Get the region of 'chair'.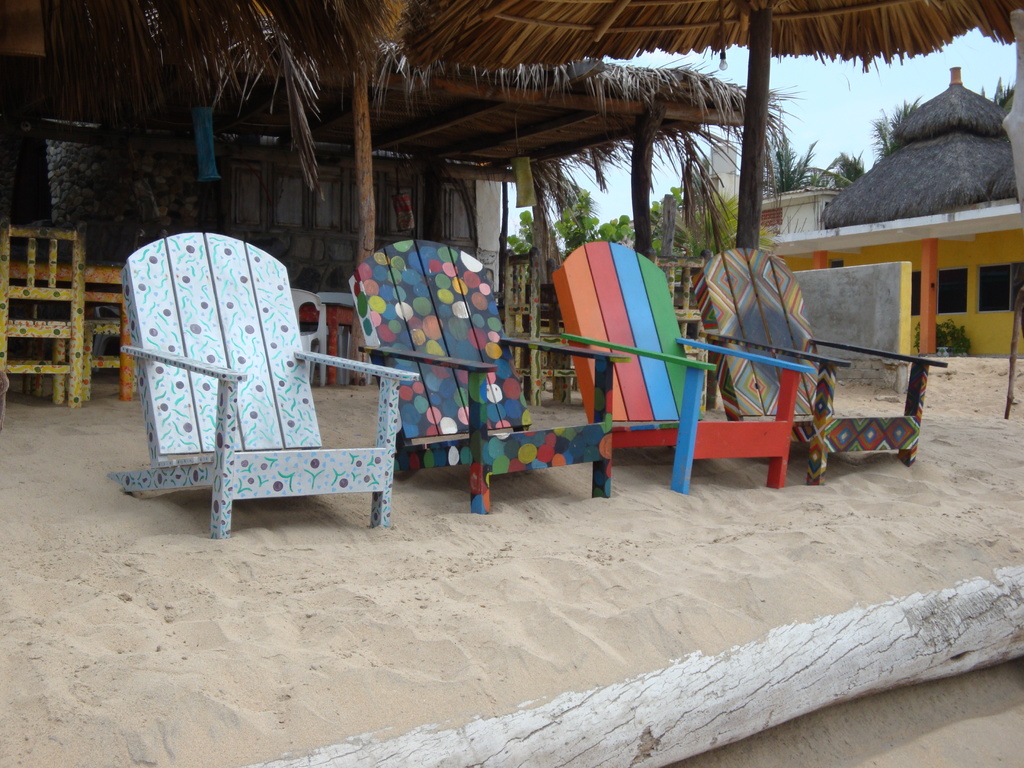
x1=0 y1=217 x2=86 y2=410.
